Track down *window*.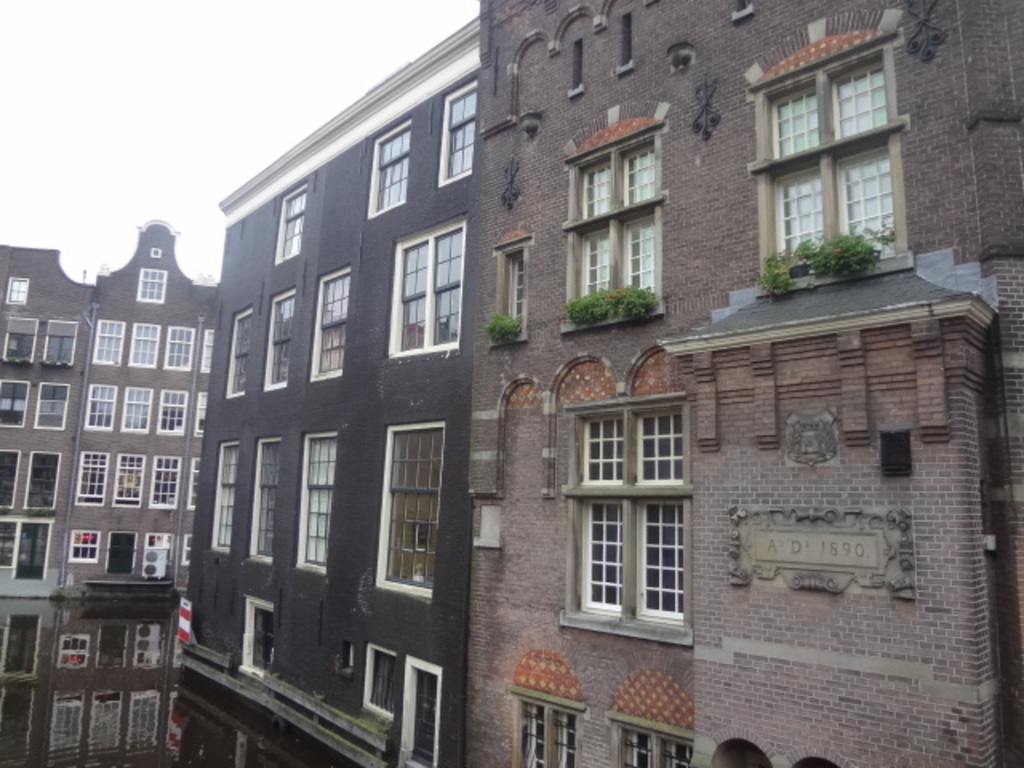
Tracked to BBox(264, 286, 290, 389).
